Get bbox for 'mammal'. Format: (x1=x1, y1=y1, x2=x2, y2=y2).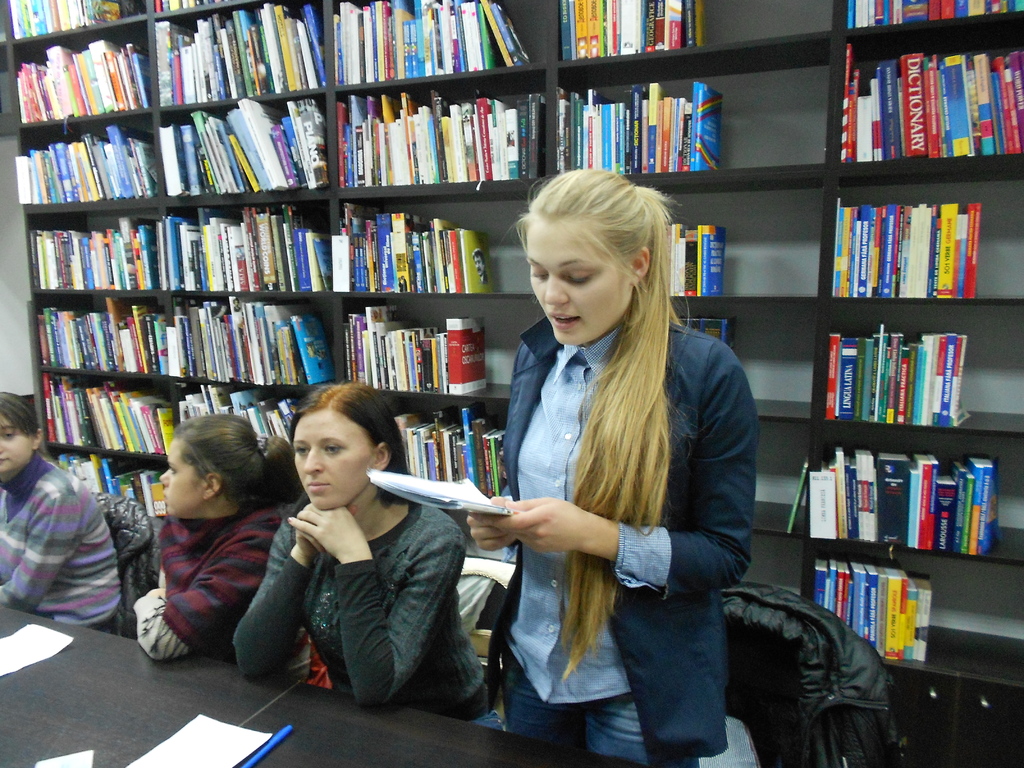
(x1=0, y1=388, x2=129, y2=641).
